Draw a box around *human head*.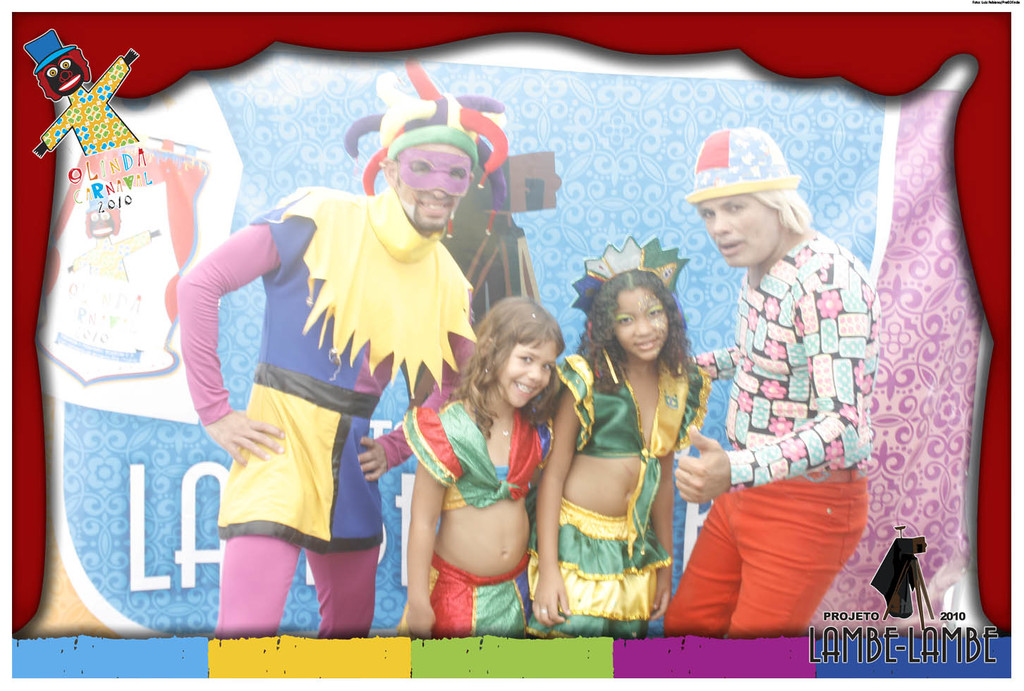
pyautogui.locateOnScreen(602, 264, 690, 365).
